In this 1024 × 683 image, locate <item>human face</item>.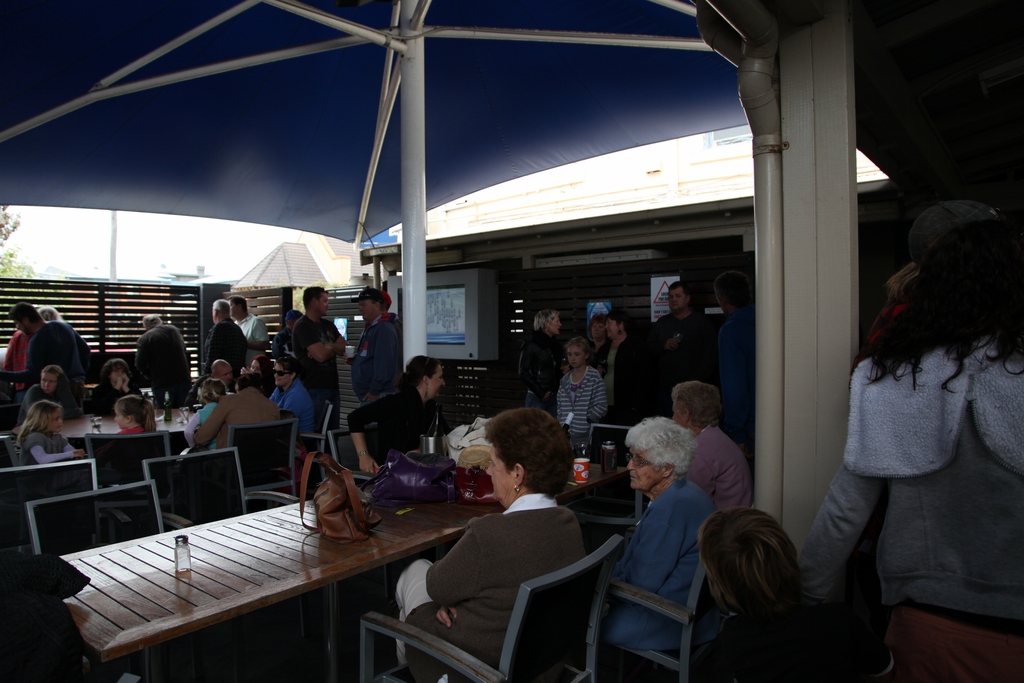
Bounding box: x1=487, y1=451, x2=517, y2=506.
